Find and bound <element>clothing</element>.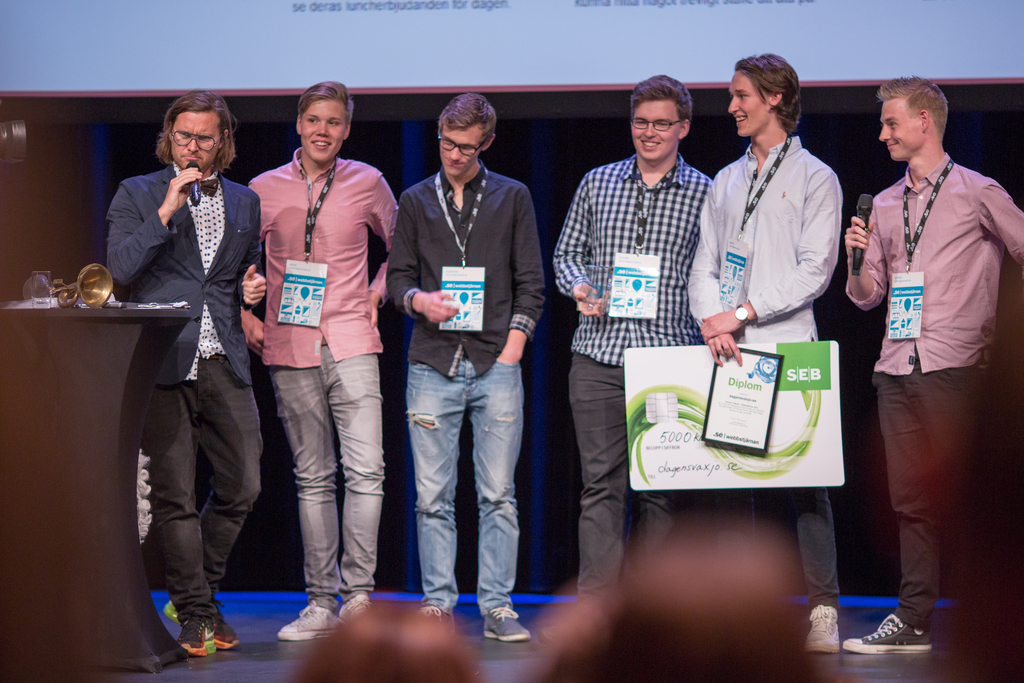
Bound: [375,147,548,609].
